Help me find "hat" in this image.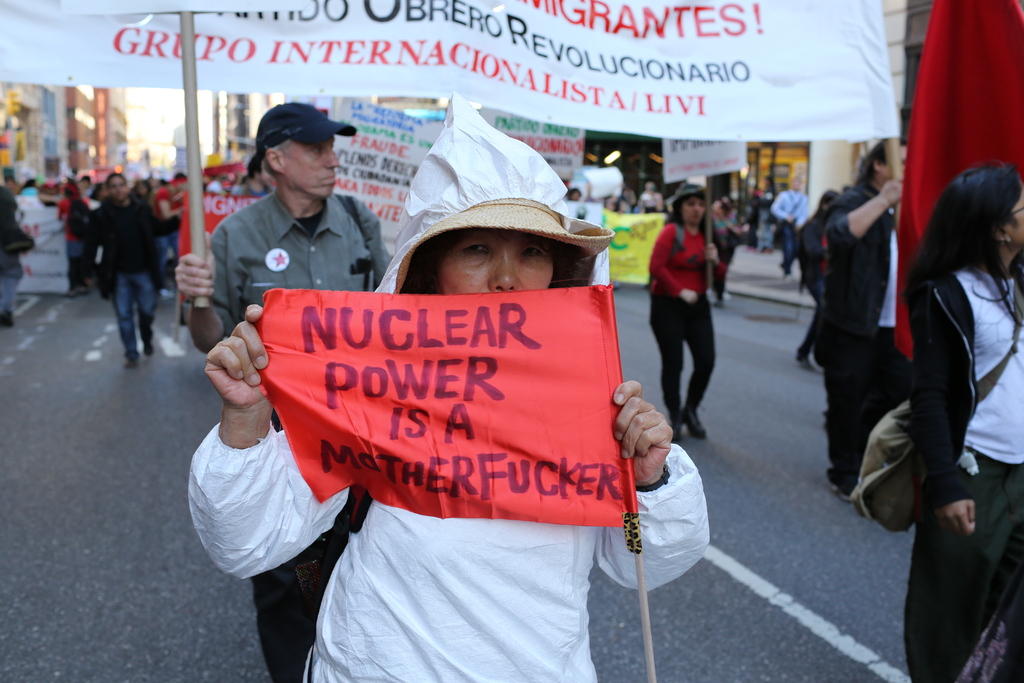
Found it: region(666, 183, 706, 213).
